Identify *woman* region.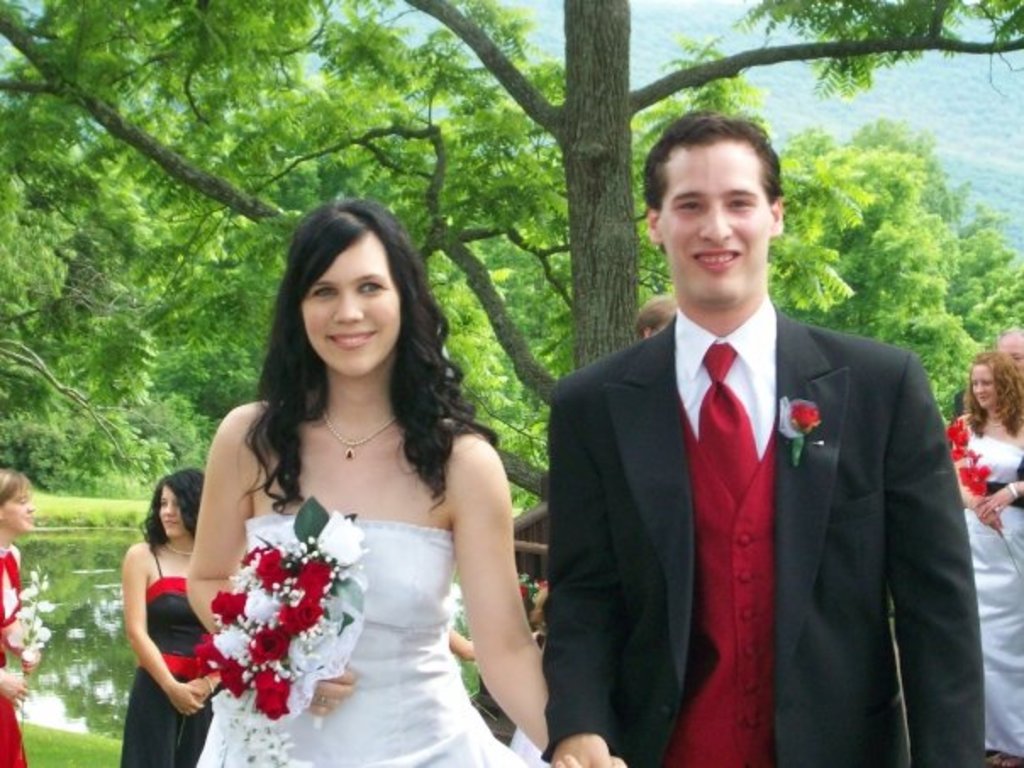
Region: Rect(943, 349, 1022, 766).
